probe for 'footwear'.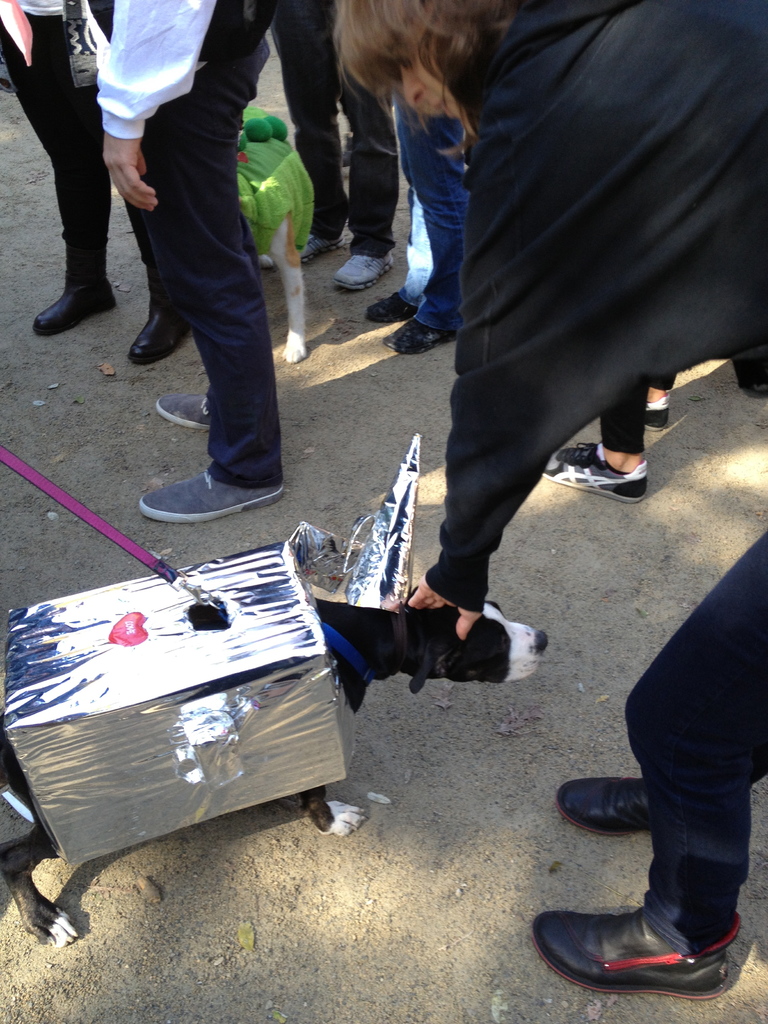
Probe result: l=545, t=447, r=650, b=499.
